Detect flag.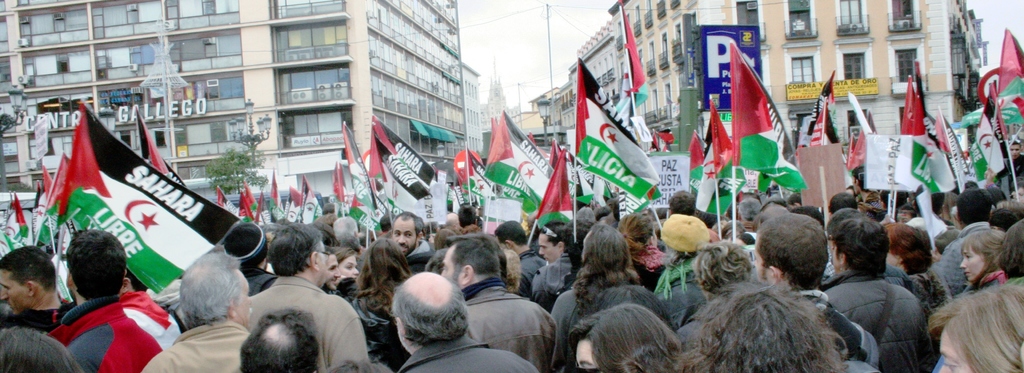
Detected at detection(463, 170, 508, 204).
